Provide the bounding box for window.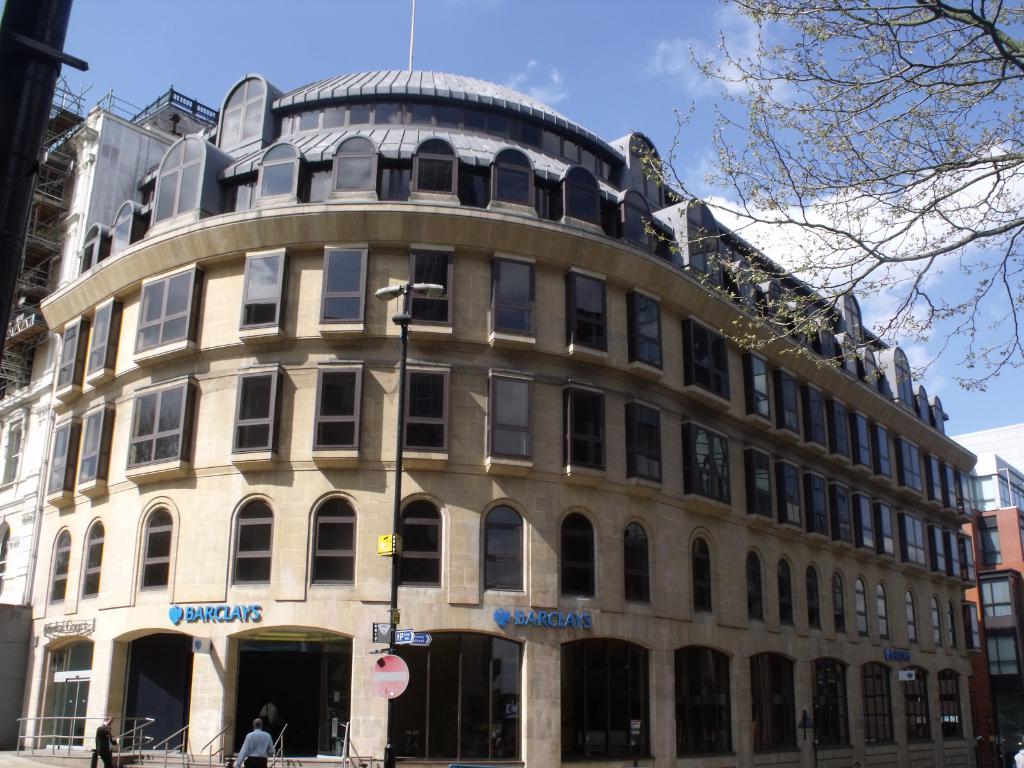
810:657:854:754.
